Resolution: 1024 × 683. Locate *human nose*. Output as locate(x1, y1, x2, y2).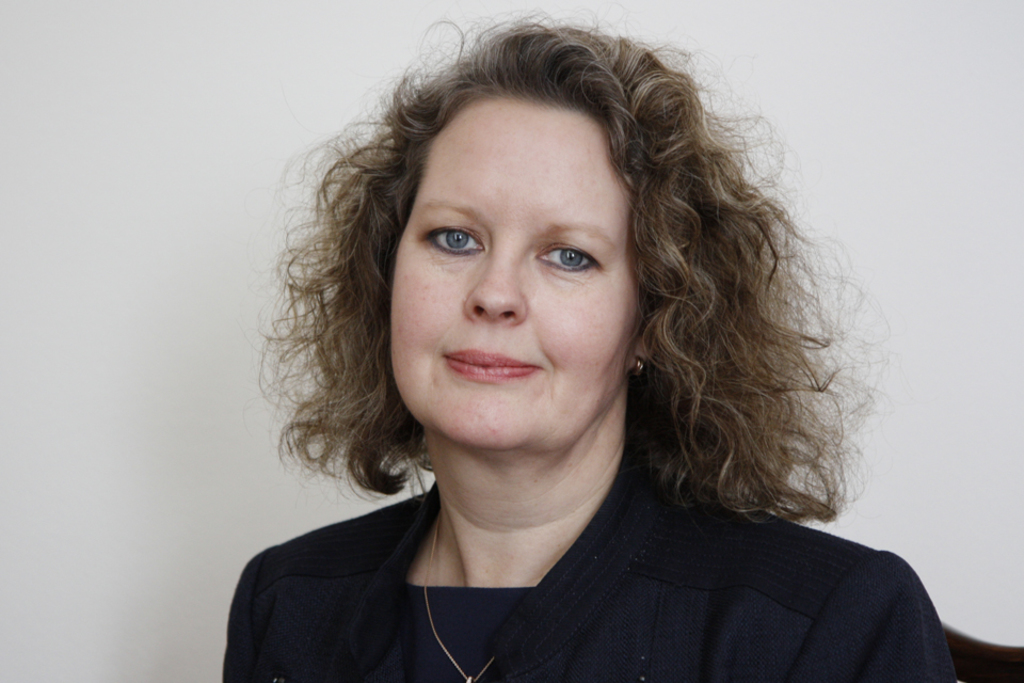
locate(465, 238, 526, 321).
